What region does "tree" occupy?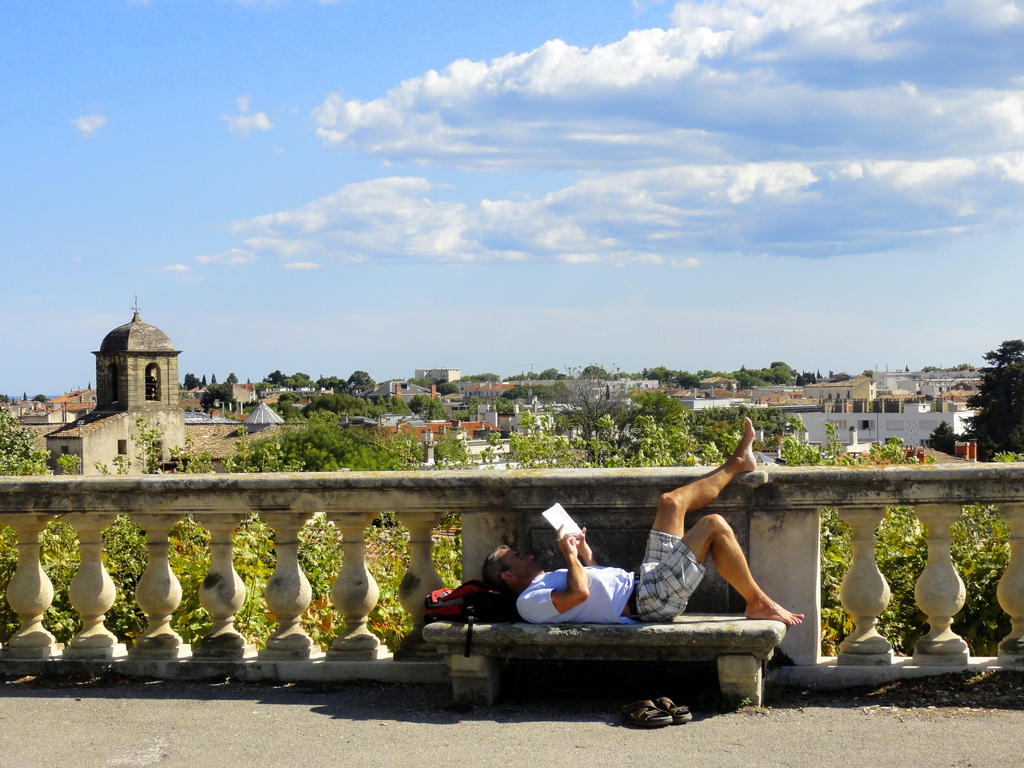
box(200, 375, 210, 387).
